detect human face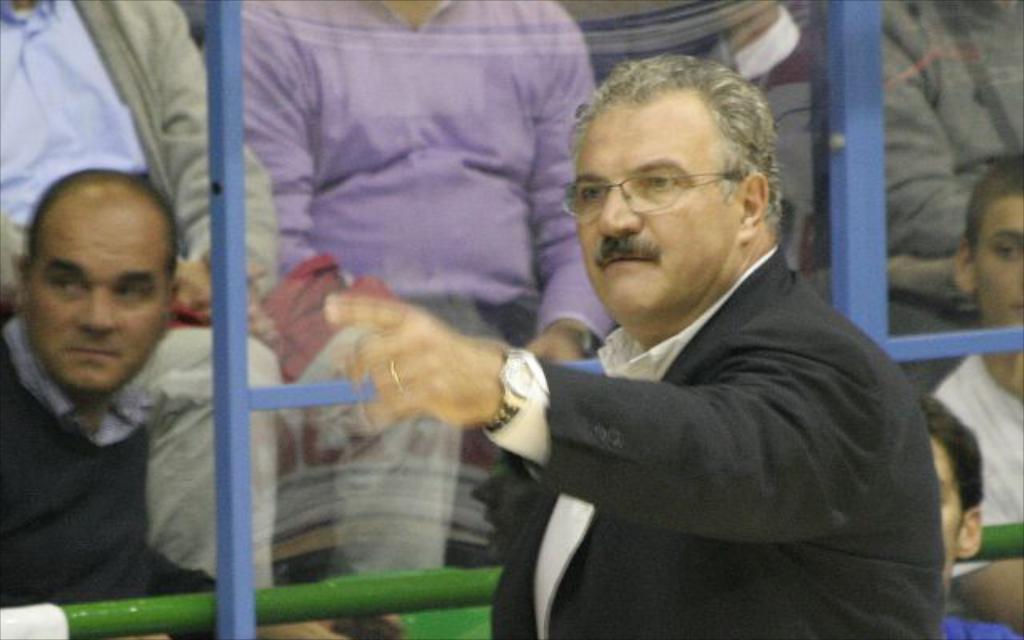
left=32, top=205, right=166, bottom=394
